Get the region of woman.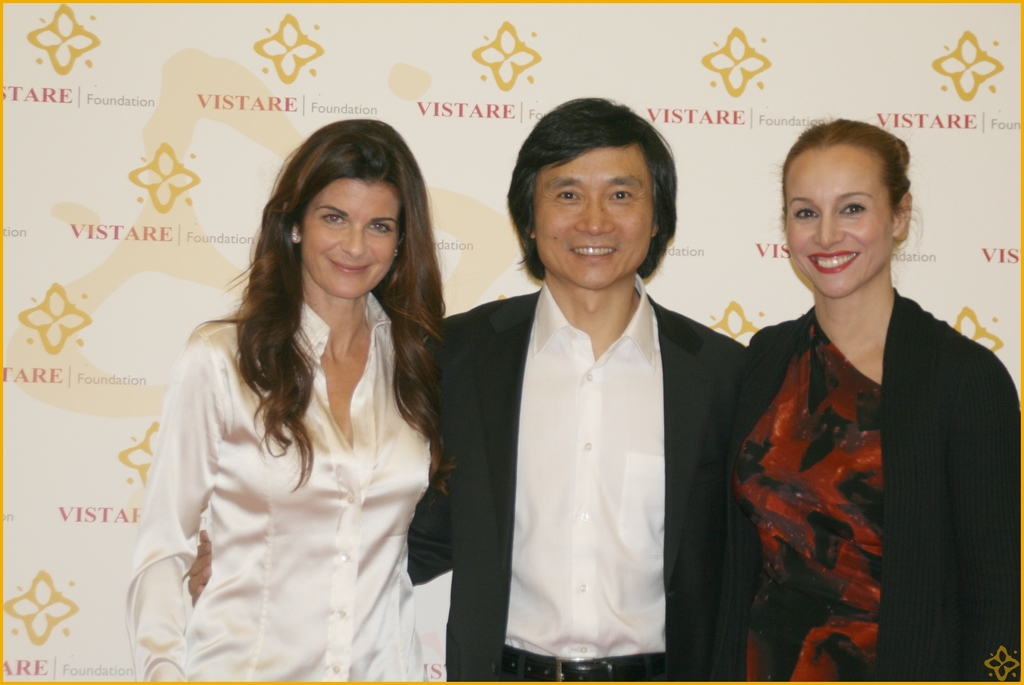
[720, 116, 1023, 684].
